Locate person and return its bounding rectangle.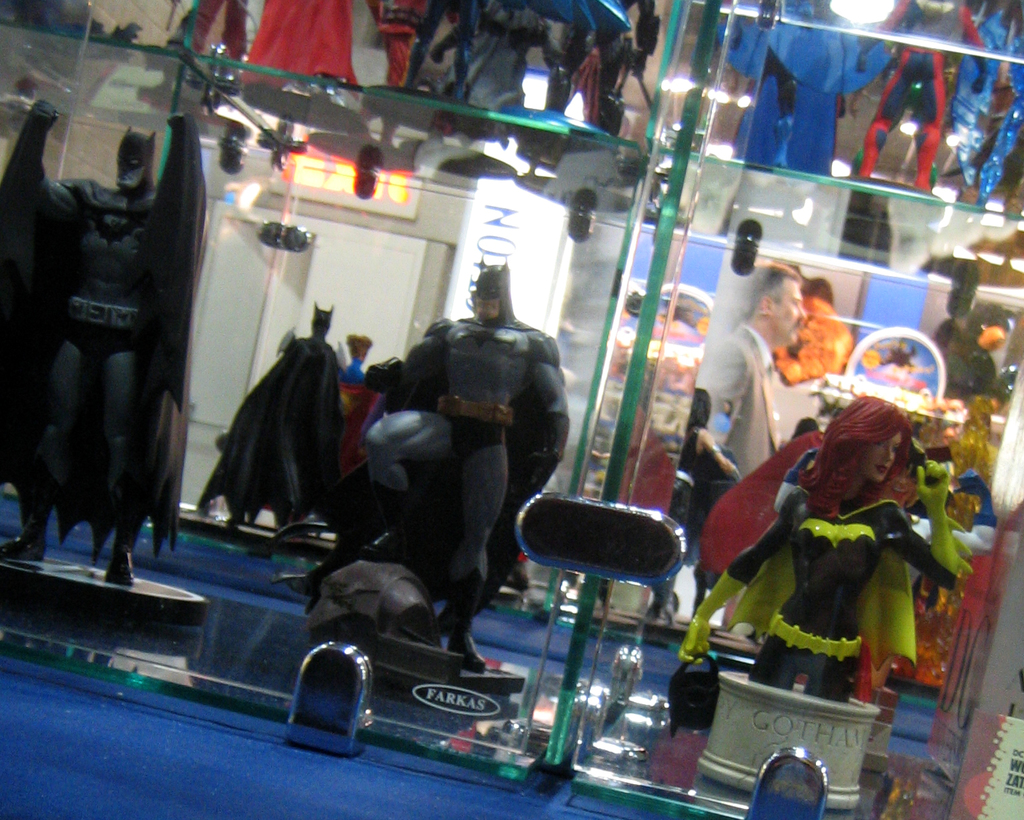
[left=0, top=98, right=209, bottom=582].
